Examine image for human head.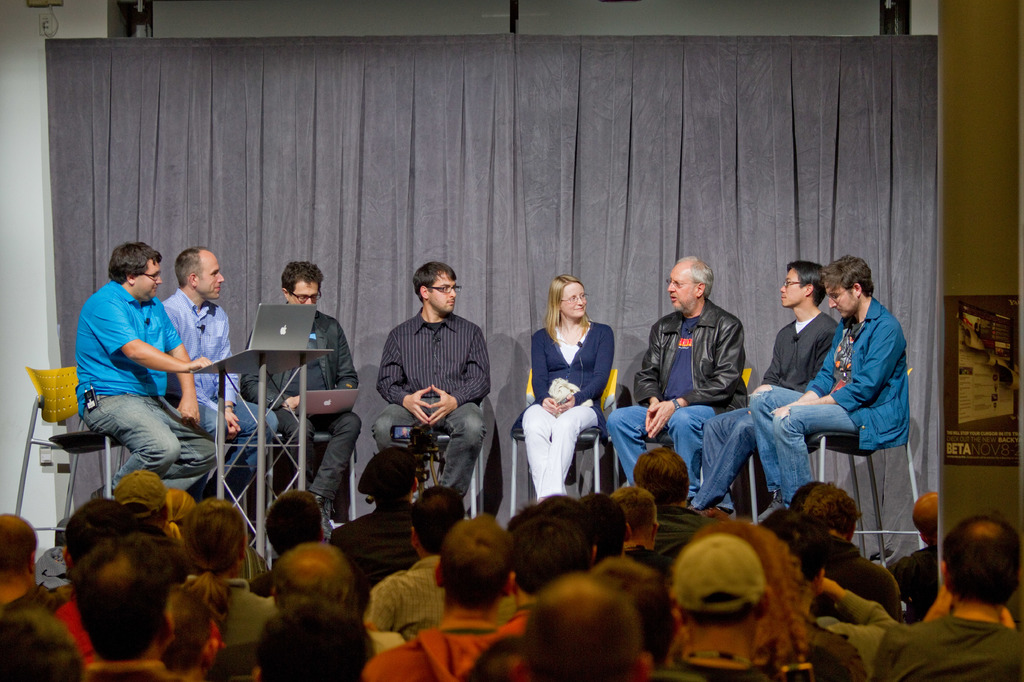
Examination result: 529/488/598/561.
